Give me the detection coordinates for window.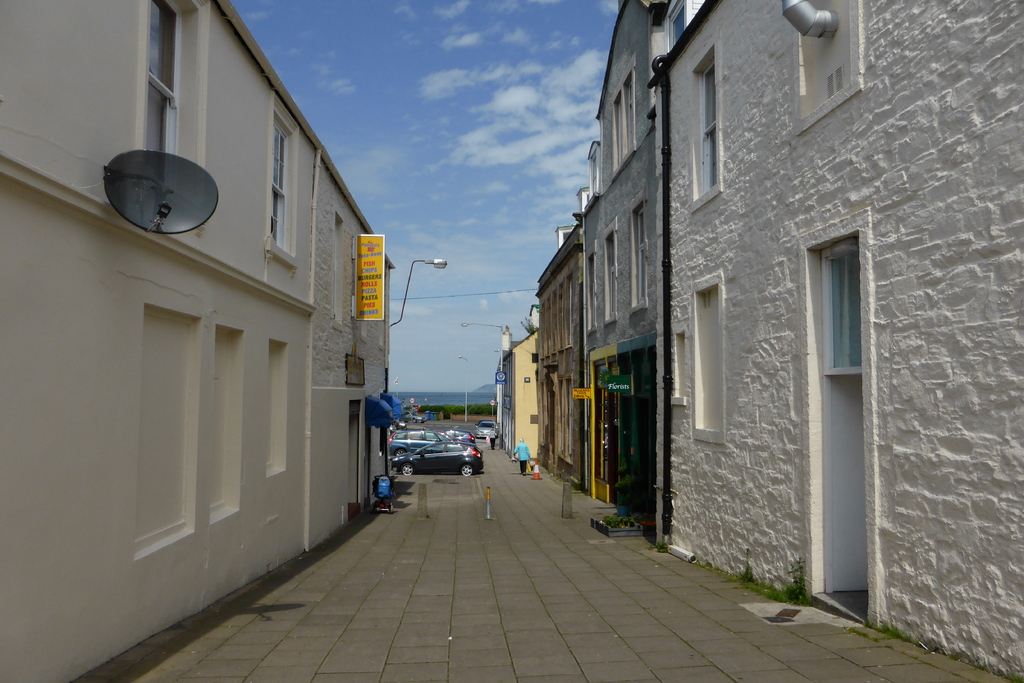
[left=665, top=0, right=684, bottom=47].
